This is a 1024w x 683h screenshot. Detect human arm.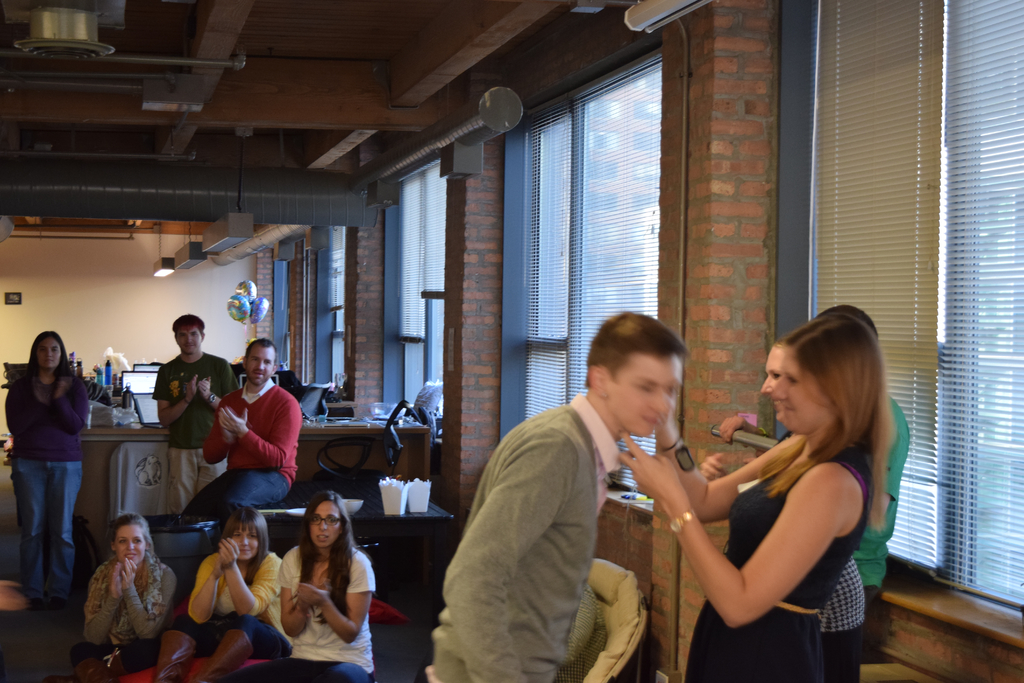
Rect(692, 426, 799, 522).
